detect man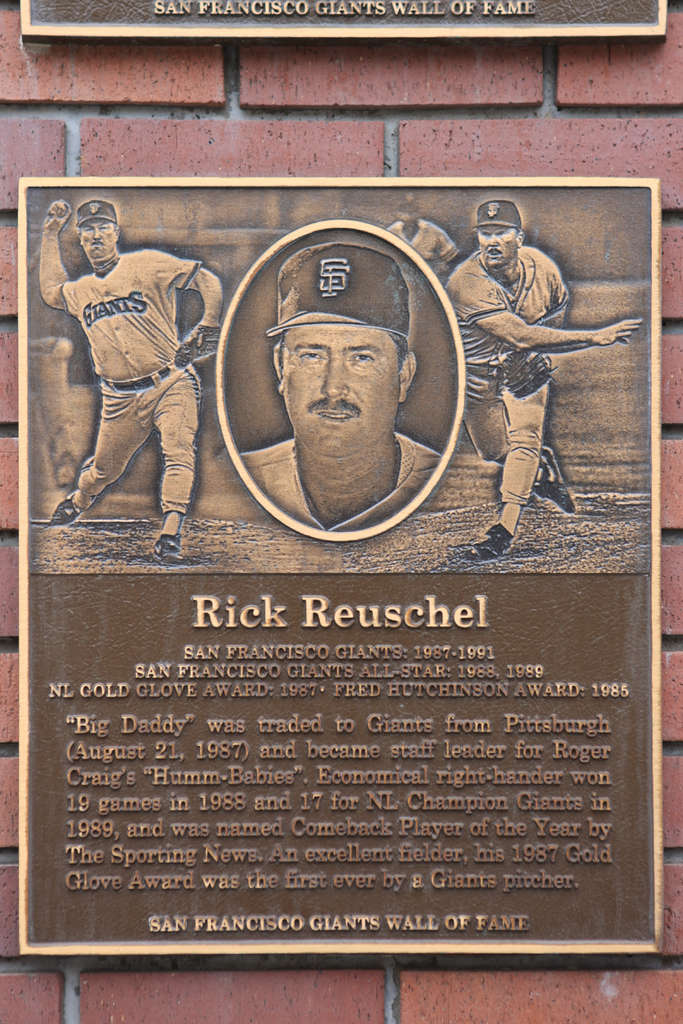
x1=240, y1=242, x2=450, y2=531
